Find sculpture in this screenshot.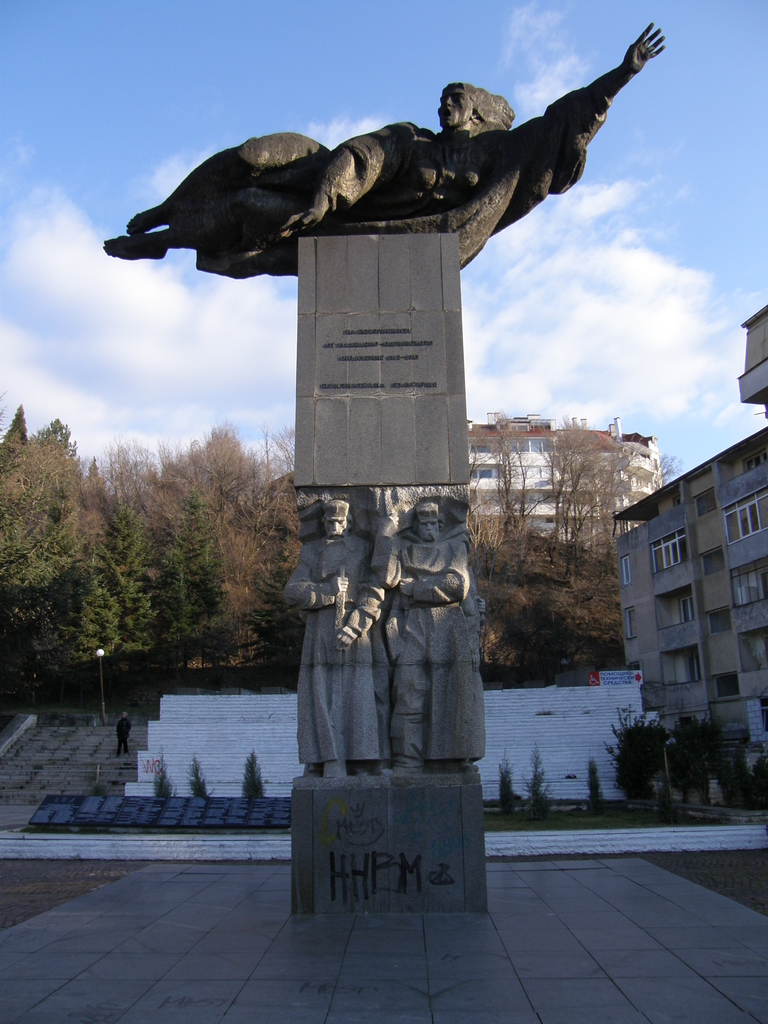
The bounding box for sculpture is [left=97, top=45, right=666, bottom=308].
